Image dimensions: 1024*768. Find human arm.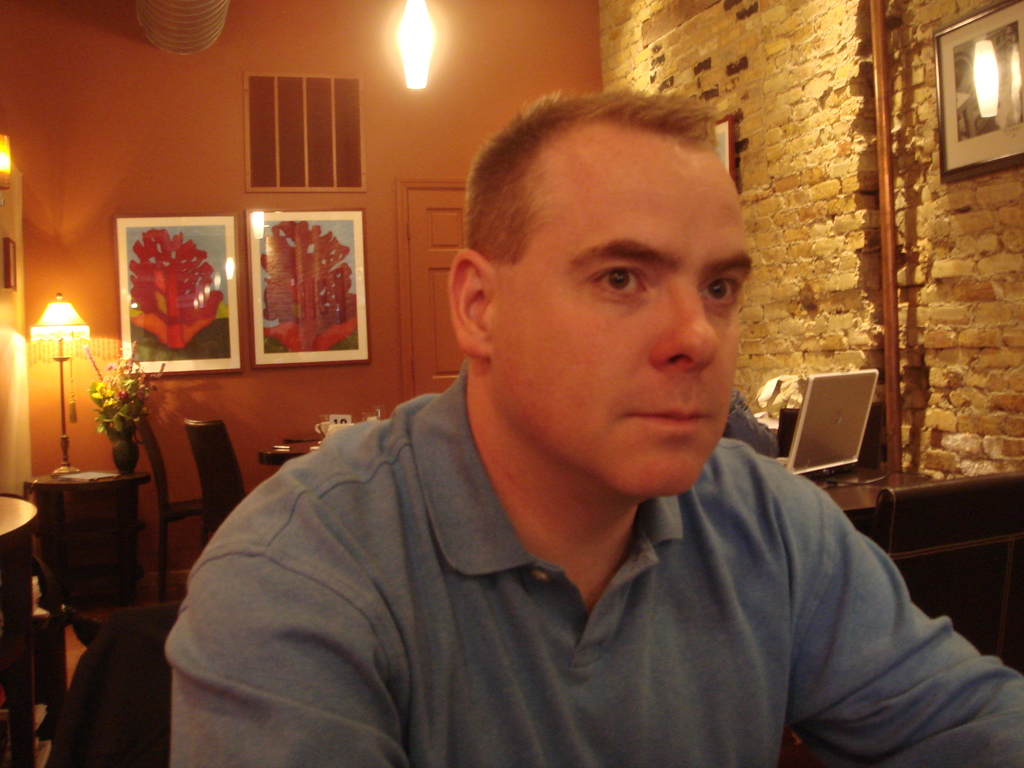
bbox=(179, 499, 418, 767).
